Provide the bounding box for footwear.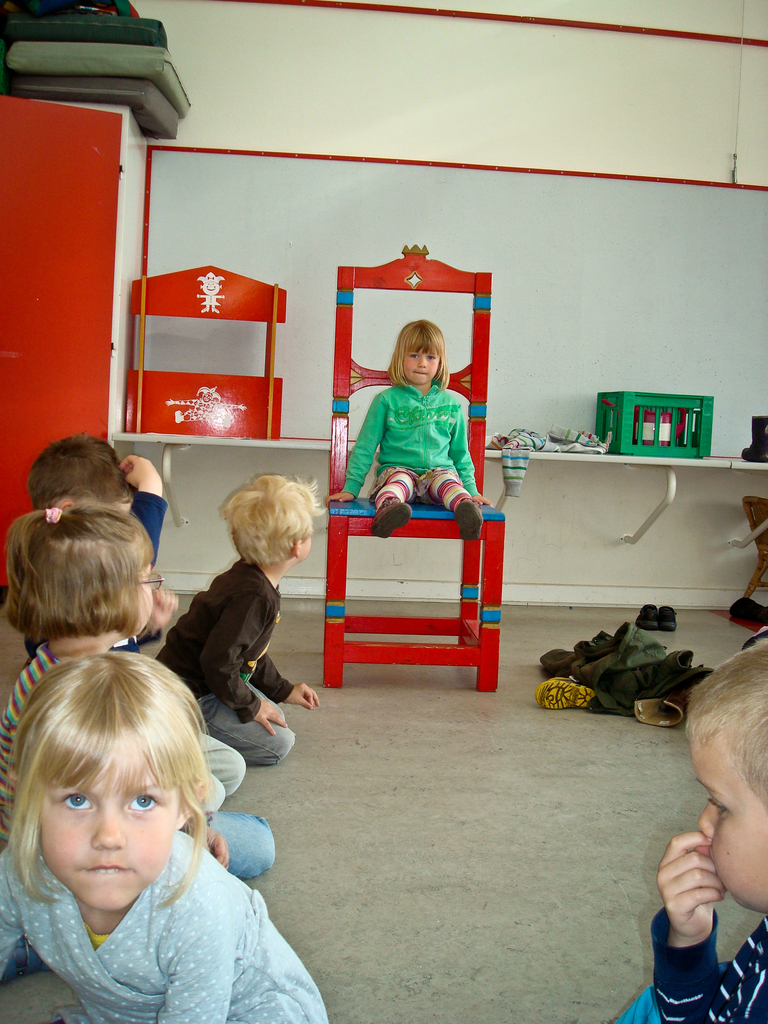
(x1=659, y1=599, x2=678, y2=632).
